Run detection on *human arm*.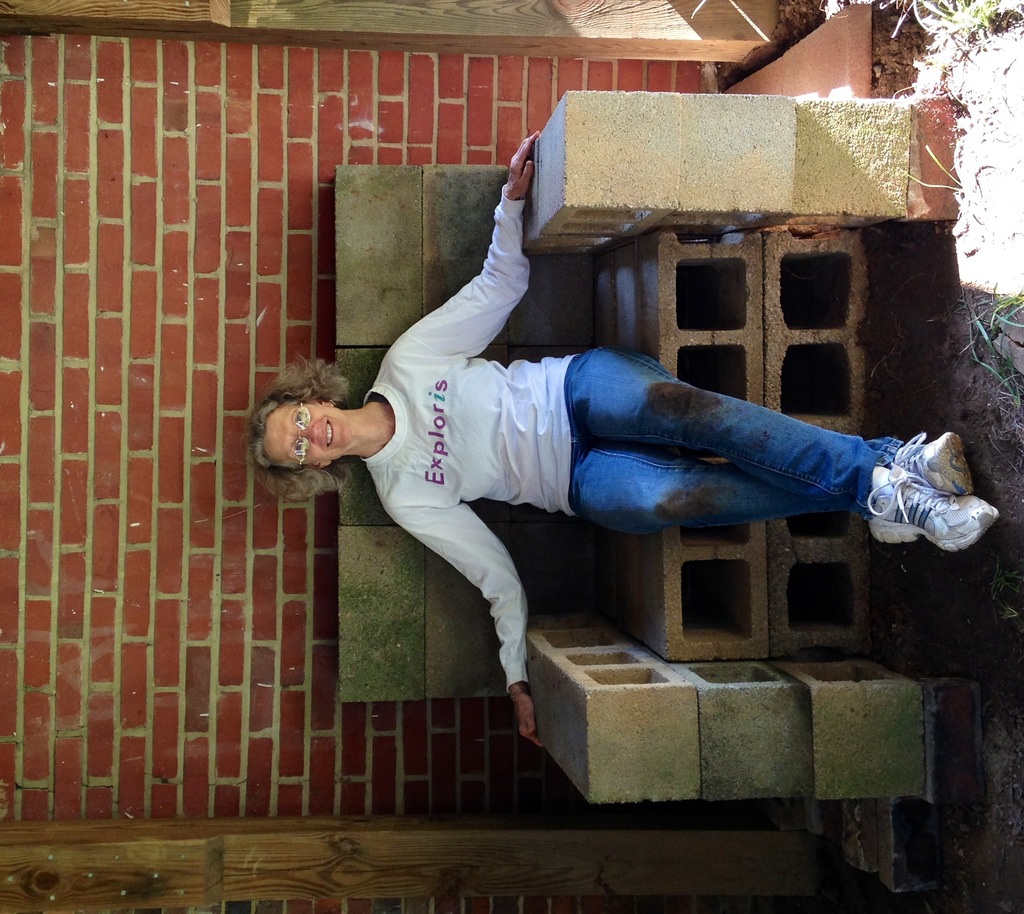
Result: select_region(388, 502, 536, 743).
